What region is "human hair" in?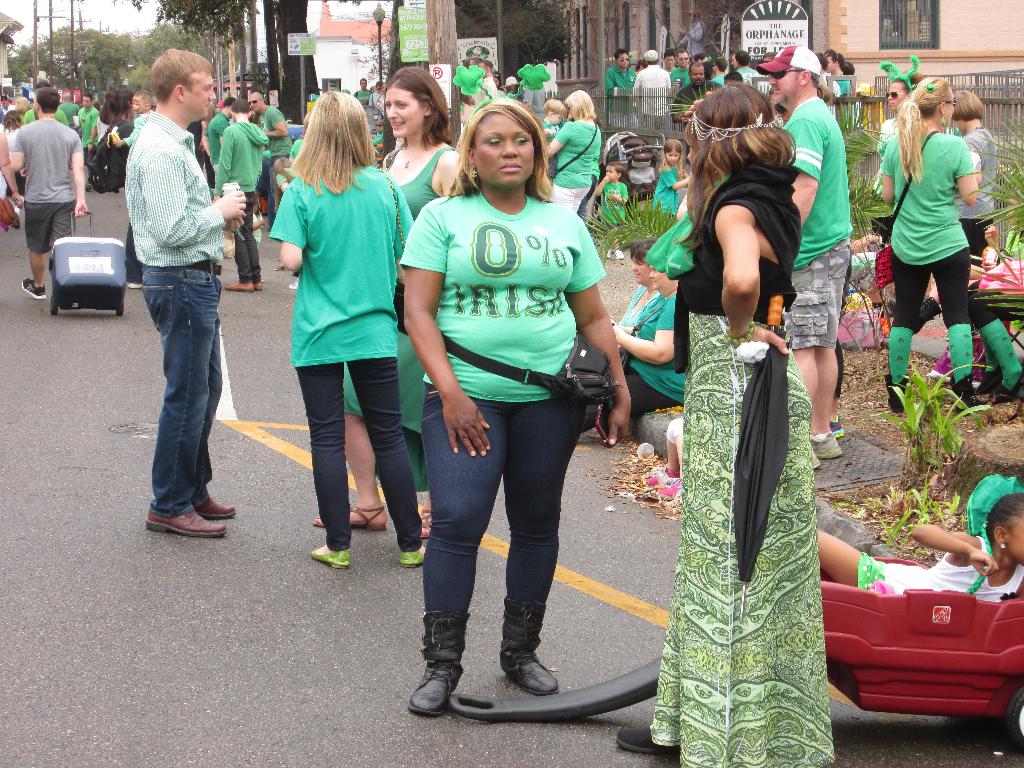
BBox(659, 138, 685, 174).
